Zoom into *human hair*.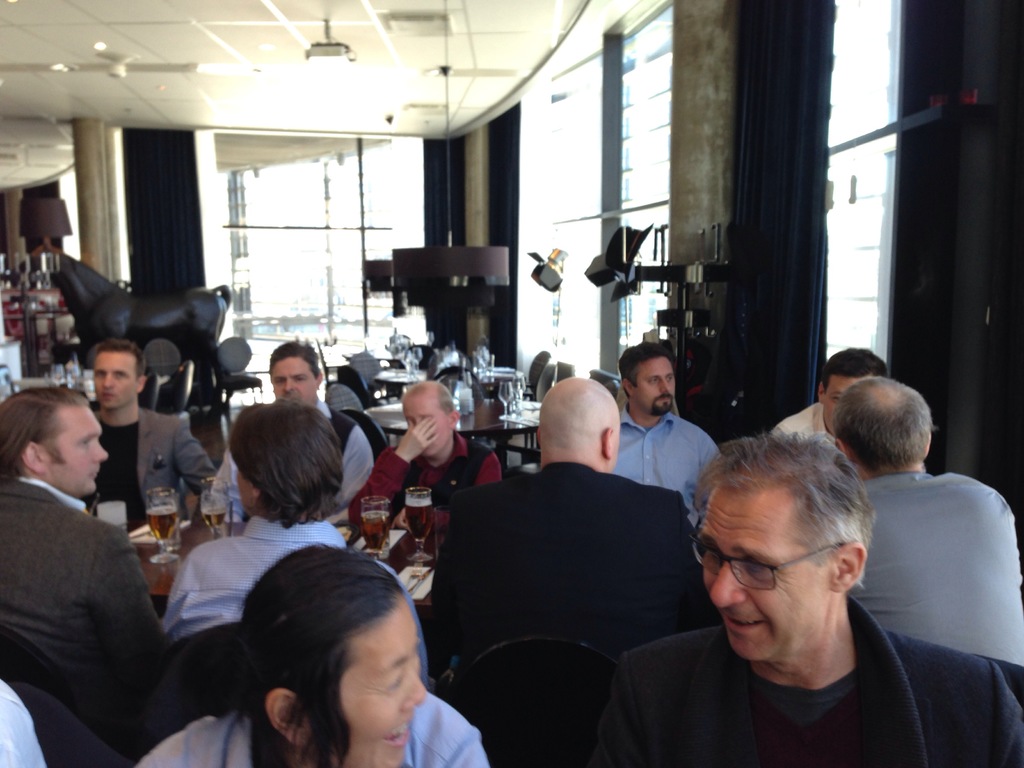
Zoom target: 91,339,145,386.
